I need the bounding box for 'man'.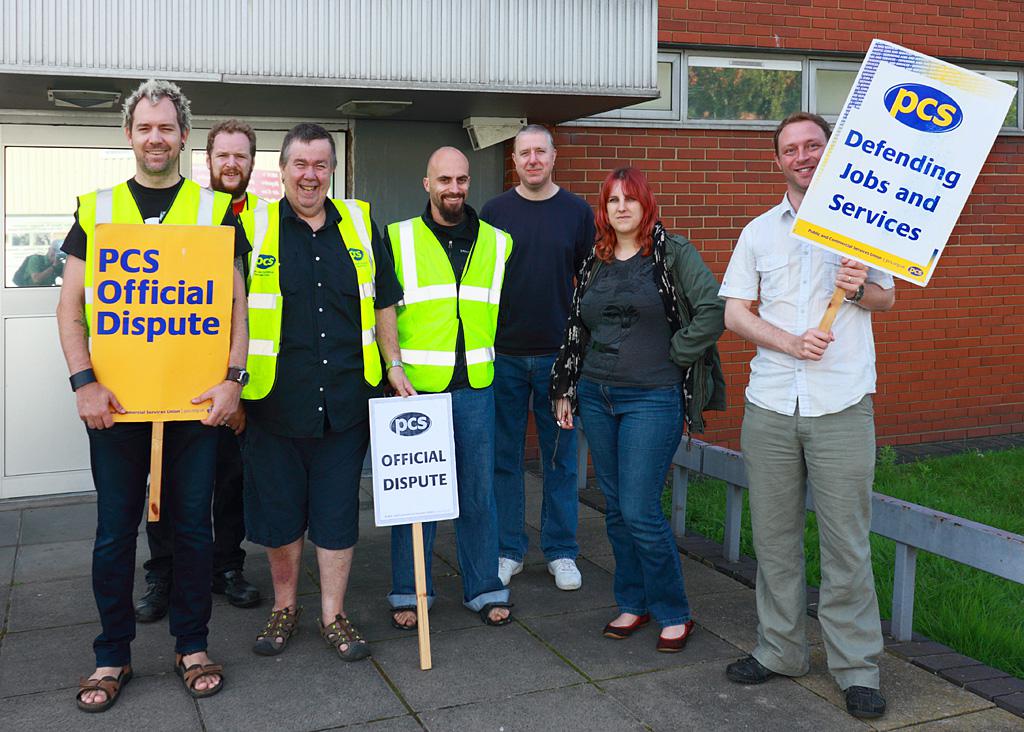
Here it is: region(717, 112, 896, 719).
